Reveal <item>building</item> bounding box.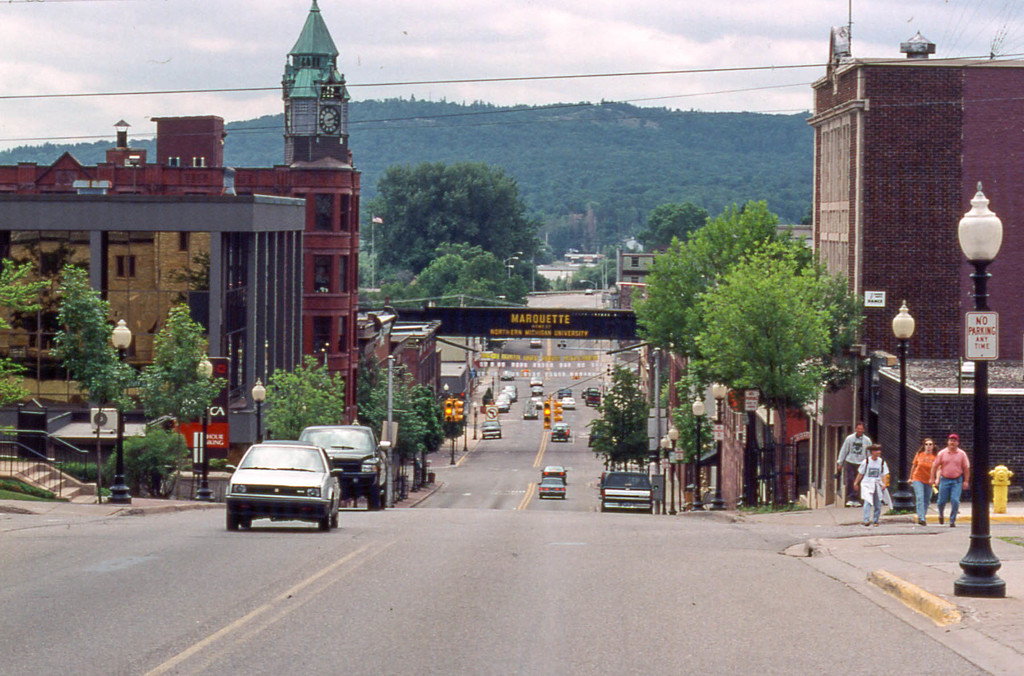
Revealed: 881, 363, 1023, 504.
